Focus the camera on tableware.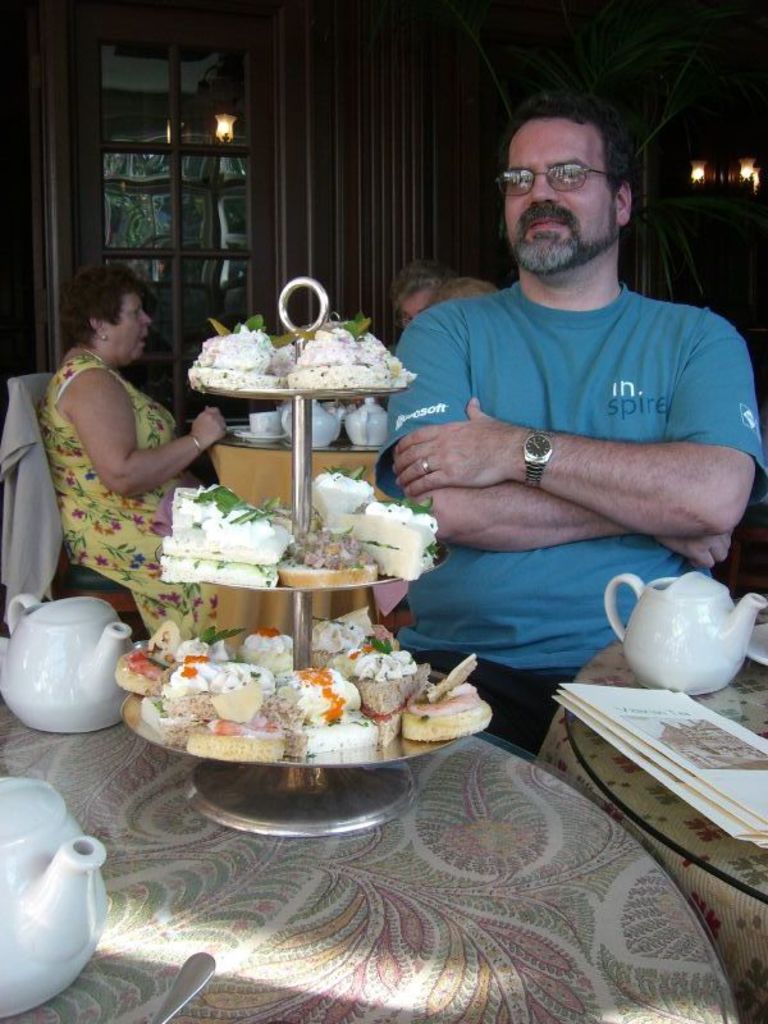
Focus region: bbox=[0, 602, 136, 741].
